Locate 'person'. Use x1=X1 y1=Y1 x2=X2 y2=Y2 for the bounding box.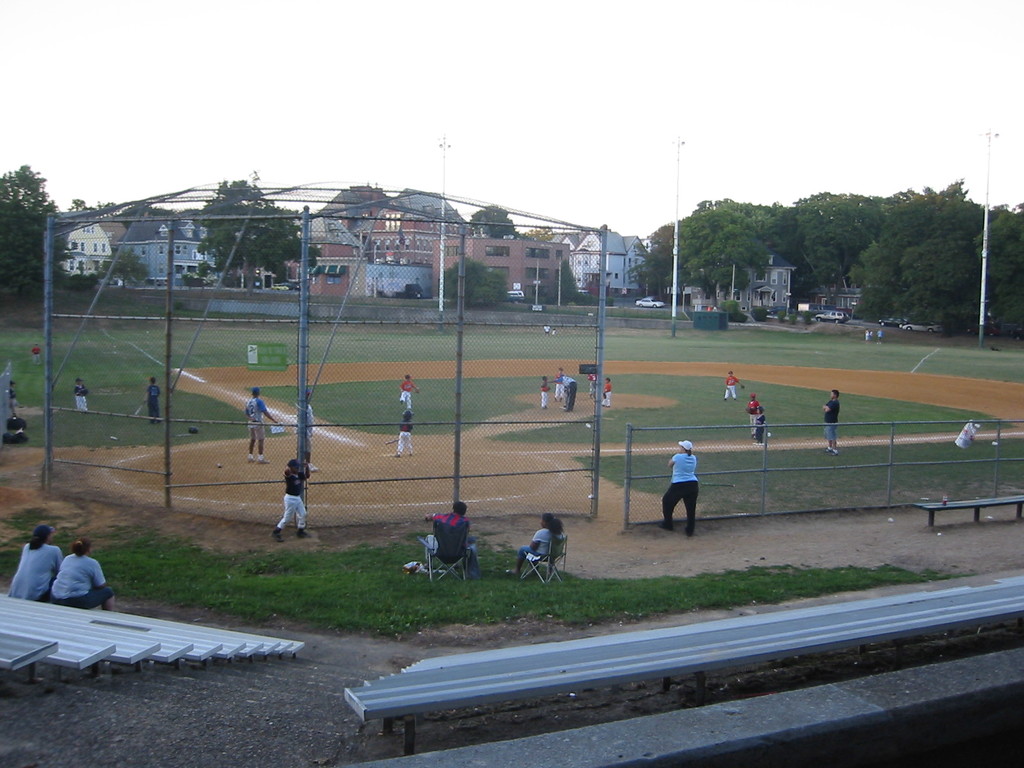
x1=54 y1=540 x2=118 y2=609.
